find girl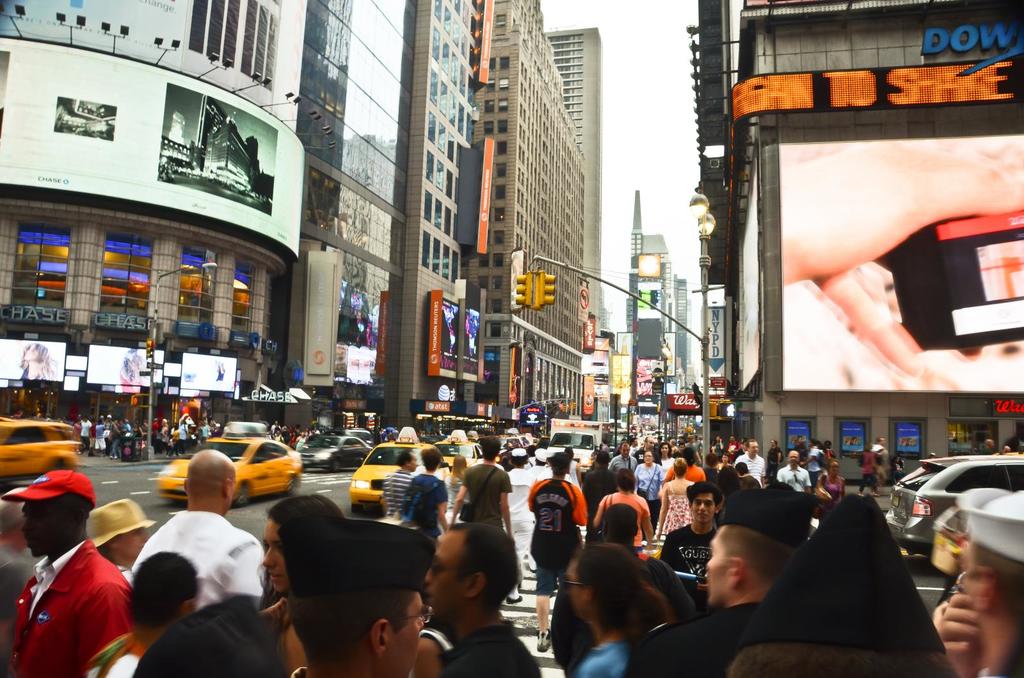
left=257, top=494, right=346, bottom=677
